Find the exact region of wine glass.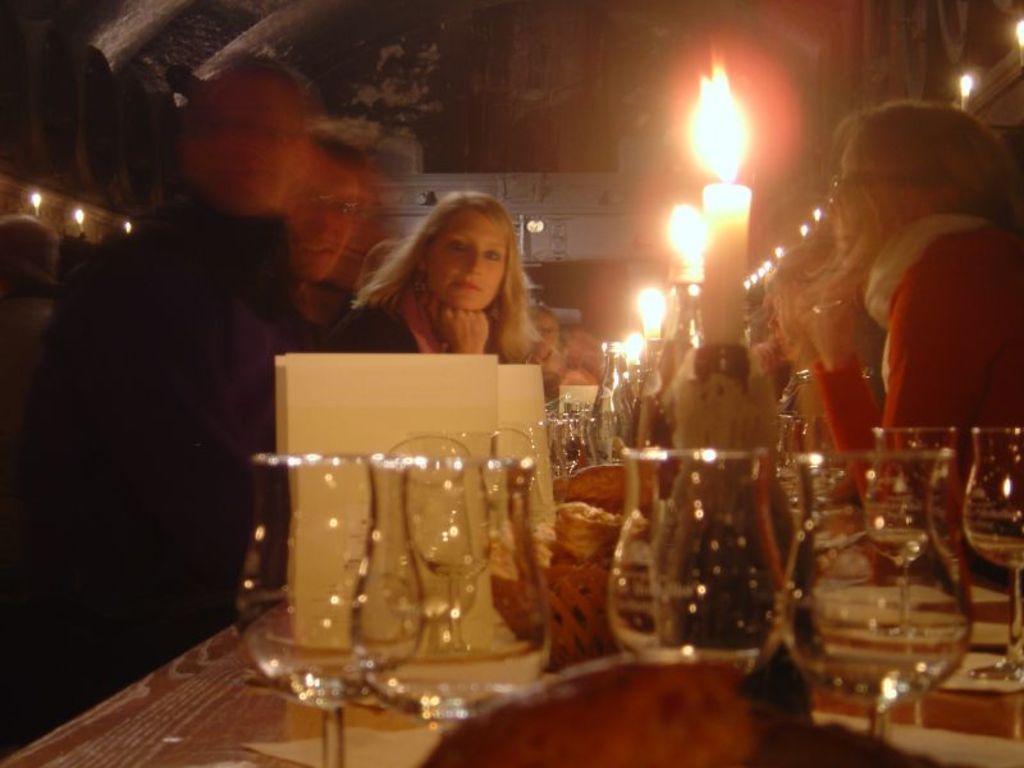
Exact region: x1=855 y1=424 x2=956 y2=635.
